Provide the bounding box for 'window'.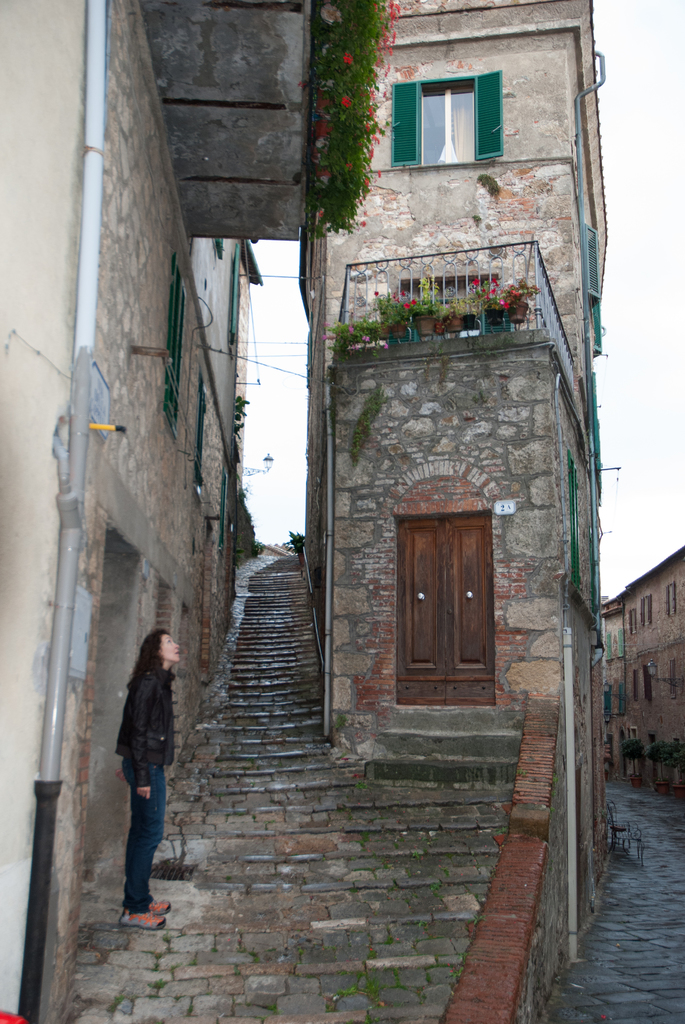
[x1=583, y1=214, x2=610, y2=354].
